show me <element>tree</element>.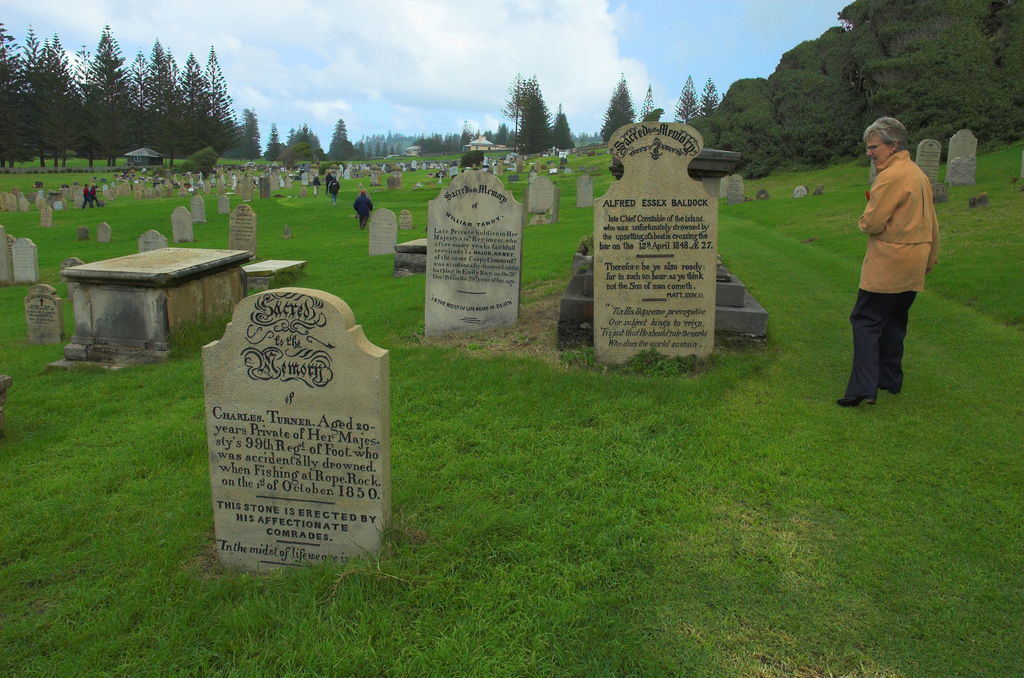
<element>tree</element> is here: bbox(702, 0, 1023, 184).
